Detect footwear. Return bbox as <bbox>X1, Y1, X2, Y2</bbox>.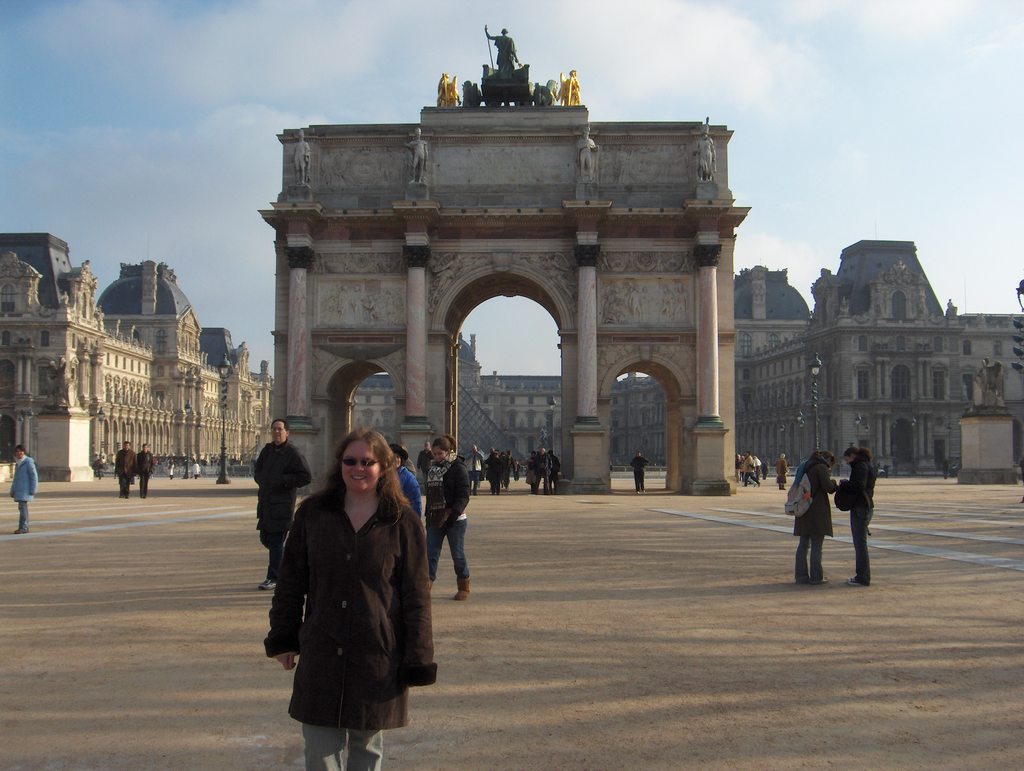
<bbox>810, 571, 828, 587</bbox>.
